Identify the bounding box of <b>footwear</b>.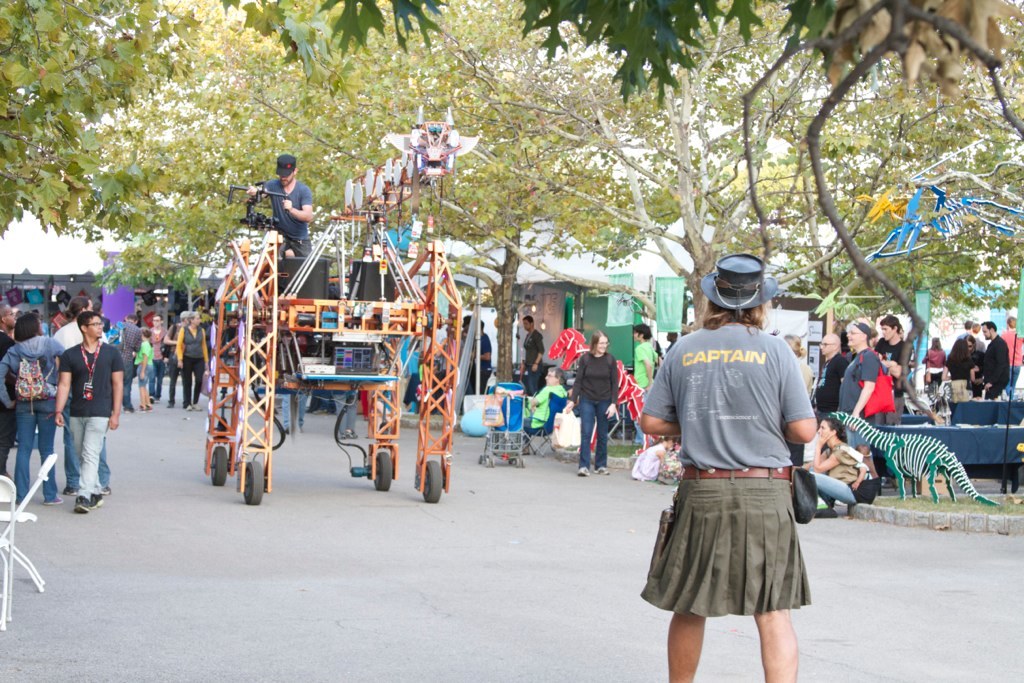
191:403:202:415.
